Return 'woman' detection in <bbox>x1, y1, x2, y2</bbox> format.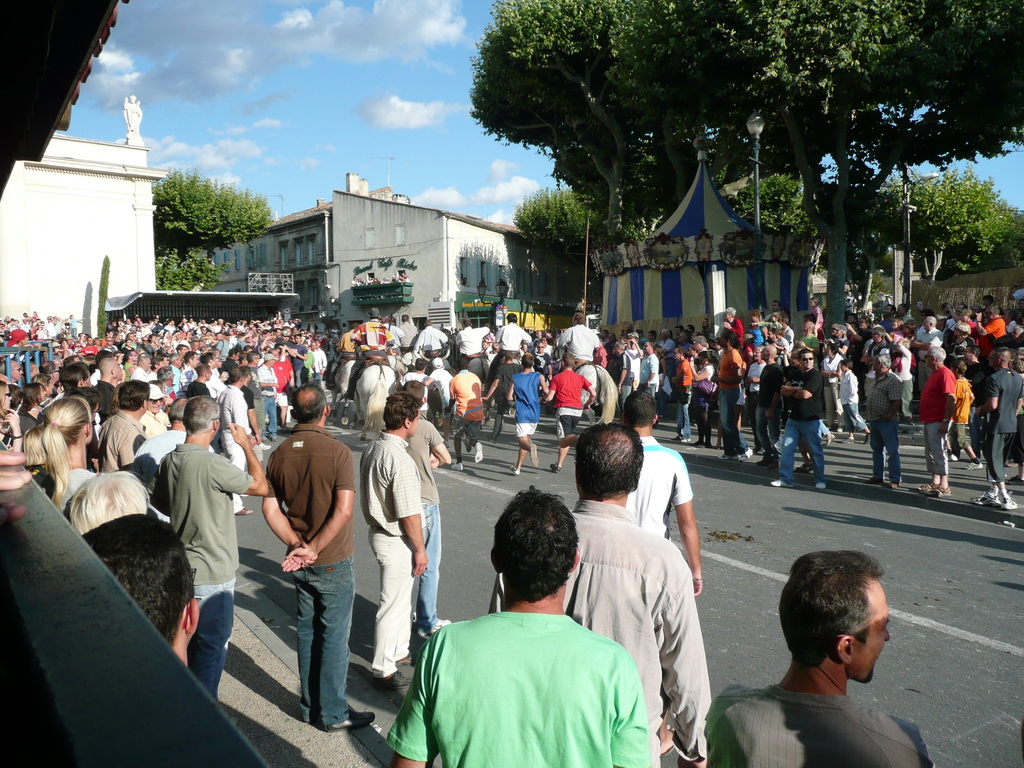
<bbox>689, 348, 717, 447</bbox>.
